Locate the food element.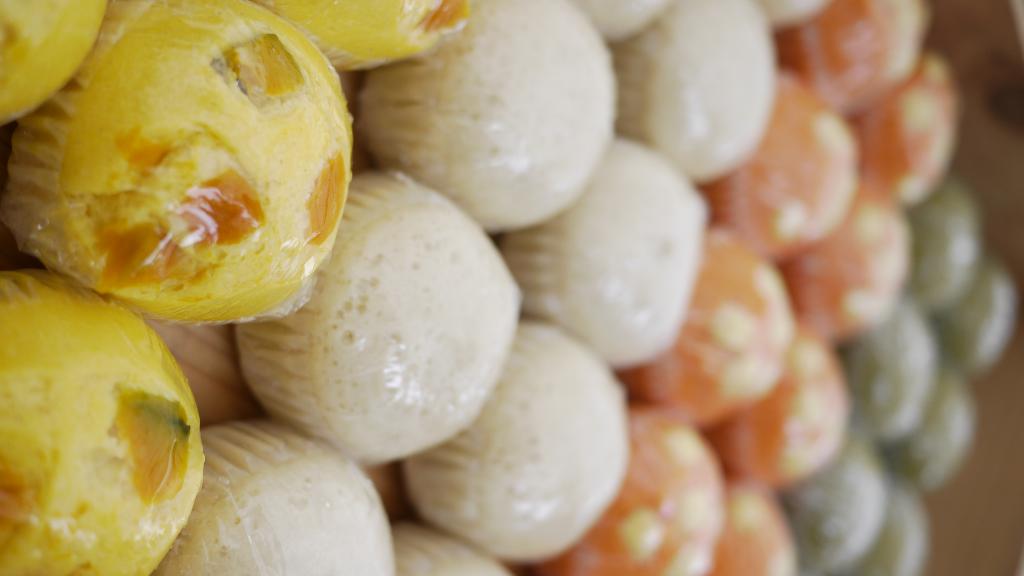
Element bbox: 611, 0, 780, 181.
